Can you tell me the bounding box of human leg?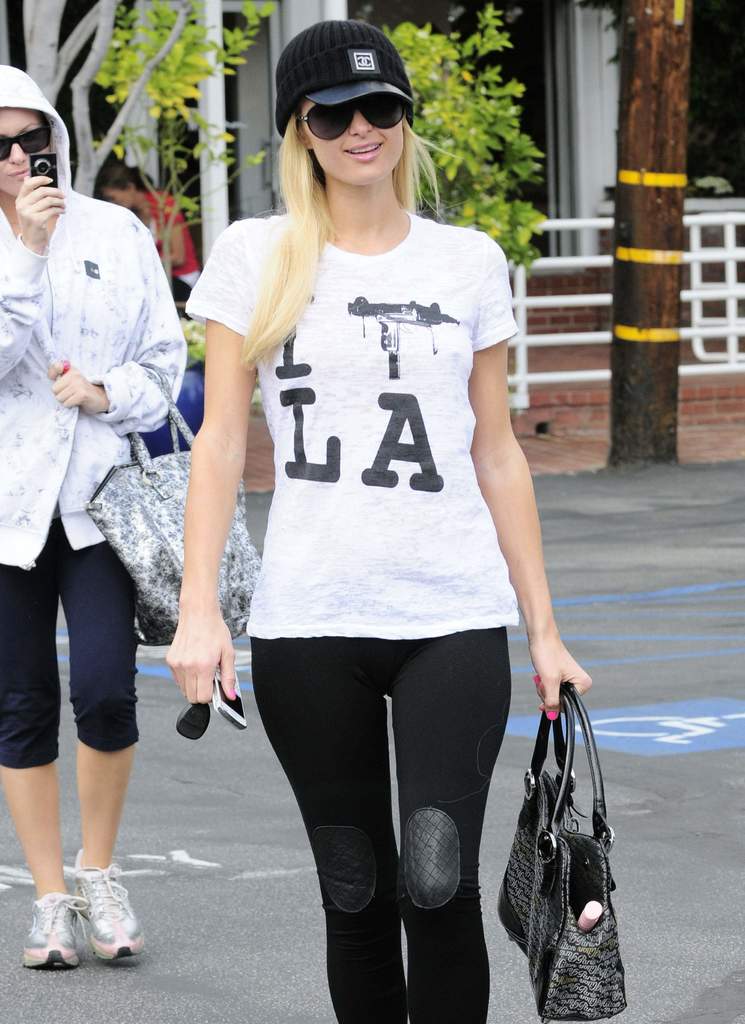
rect(390, 620, 514, 1023).
